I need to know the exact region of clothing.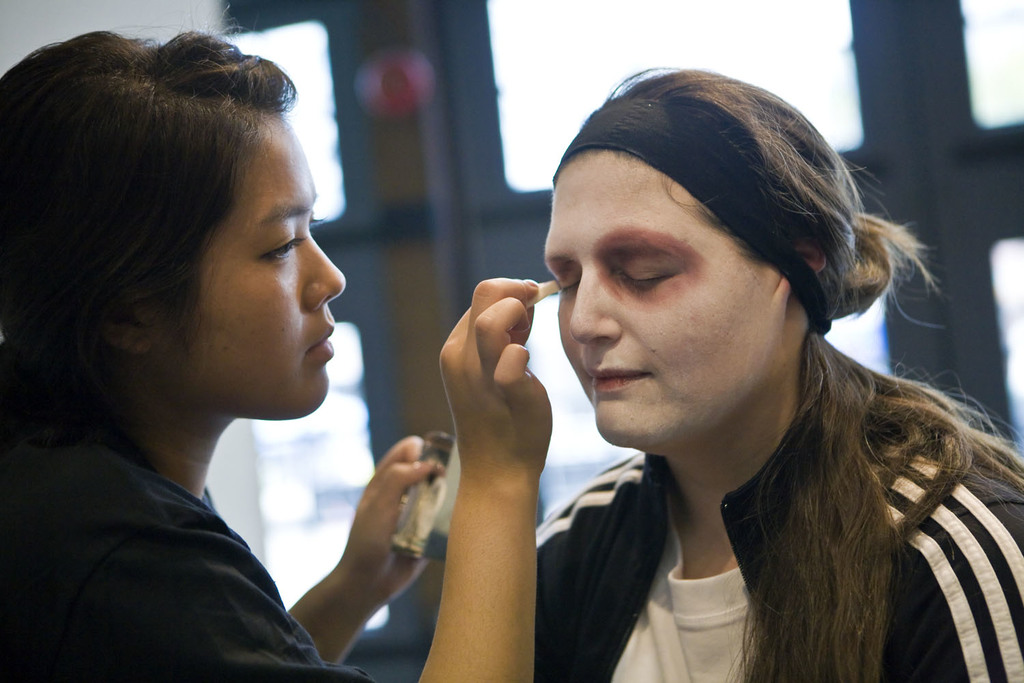
Region: left=0, top=380, right=378, bottom=682.
